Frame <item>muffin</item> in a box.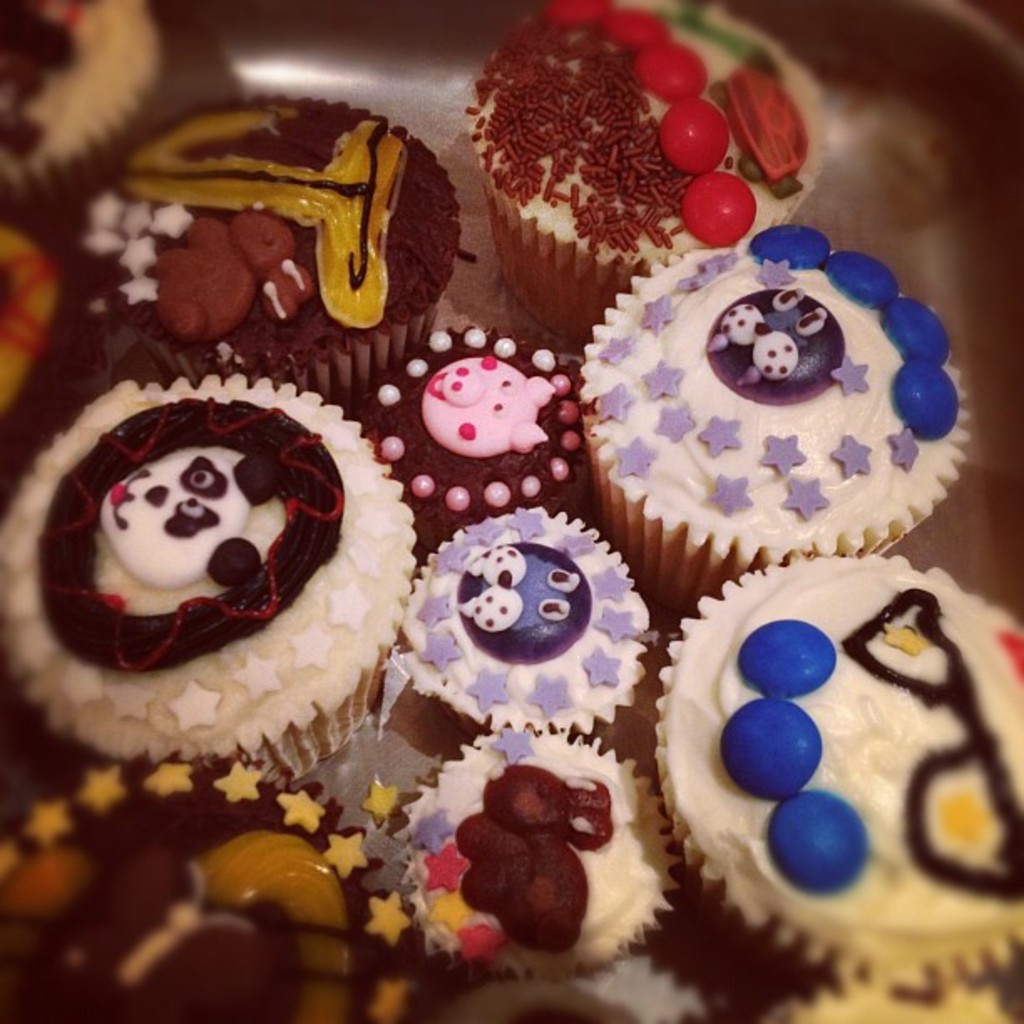
(532,233,974,604).
